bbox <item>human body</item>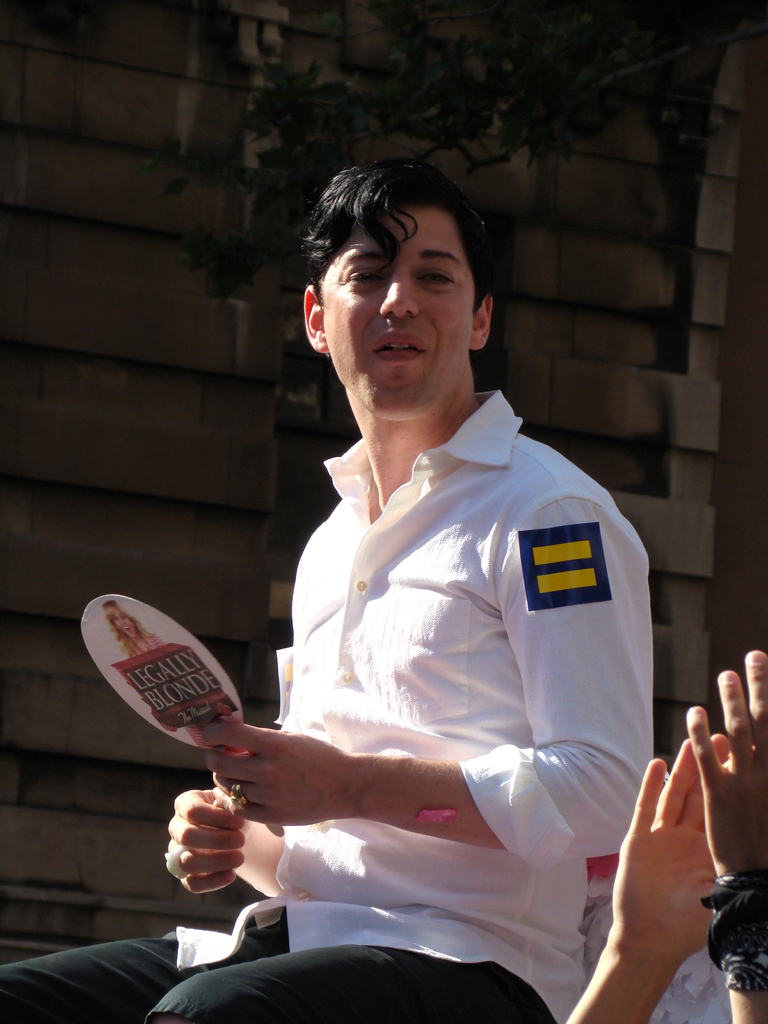
BBox(572, 641, 767, 1023)
